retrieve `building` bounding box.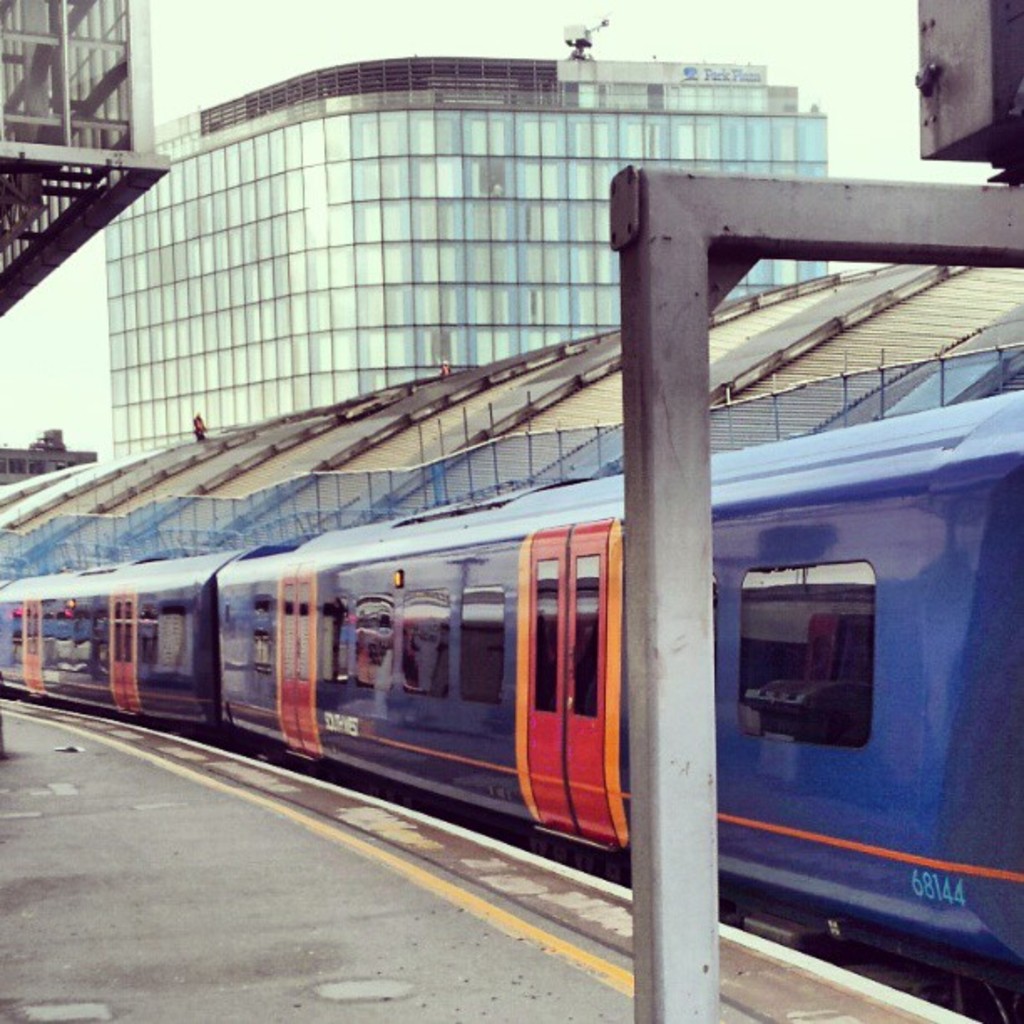
Bounding box: [x1=0, y1=0, x2=162, y2=320].
